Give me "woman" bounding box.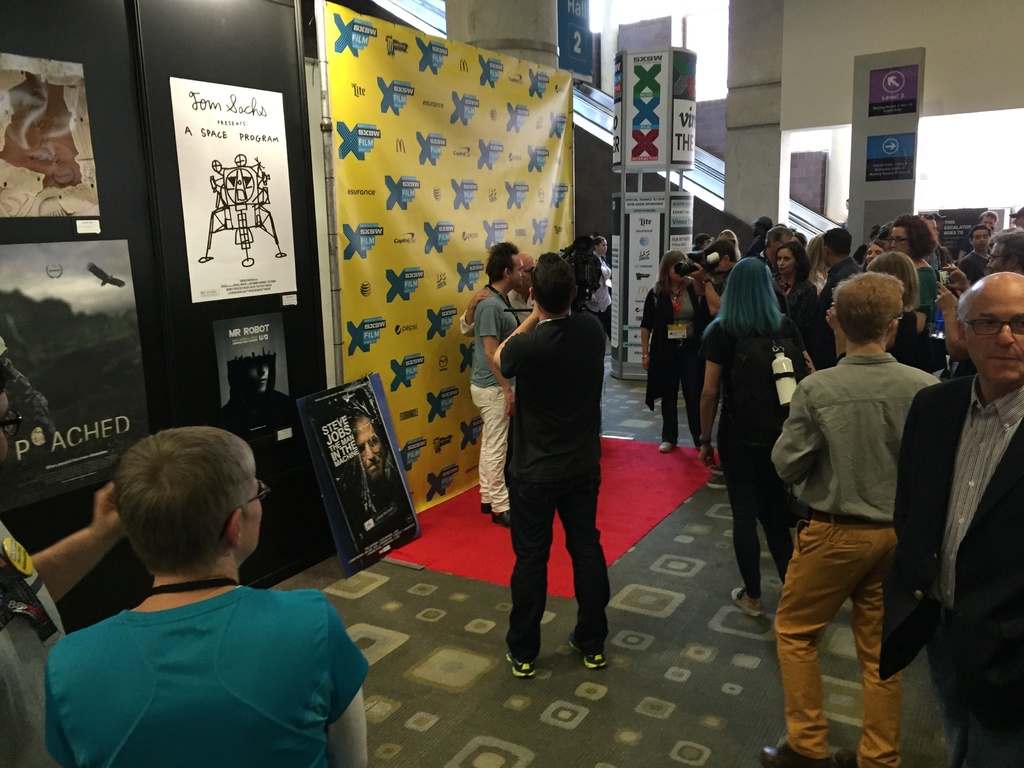
<region>860, 238, 893, 271</region>.
